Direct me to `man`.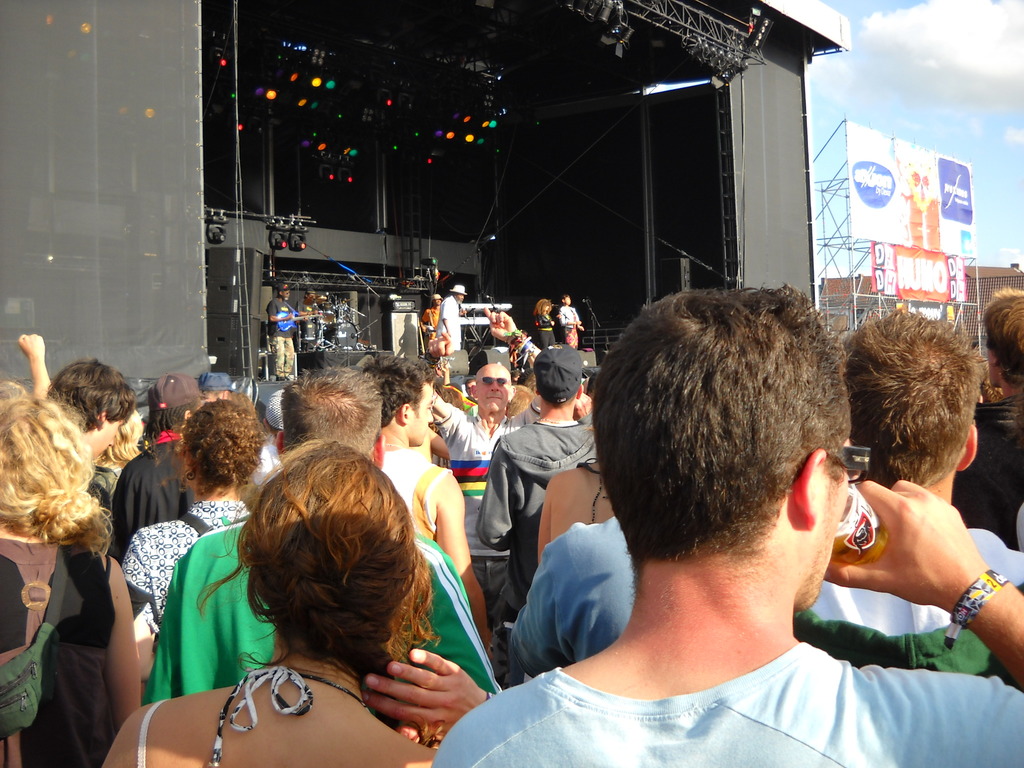
Direction: detection(47, 355, 129, 543).
